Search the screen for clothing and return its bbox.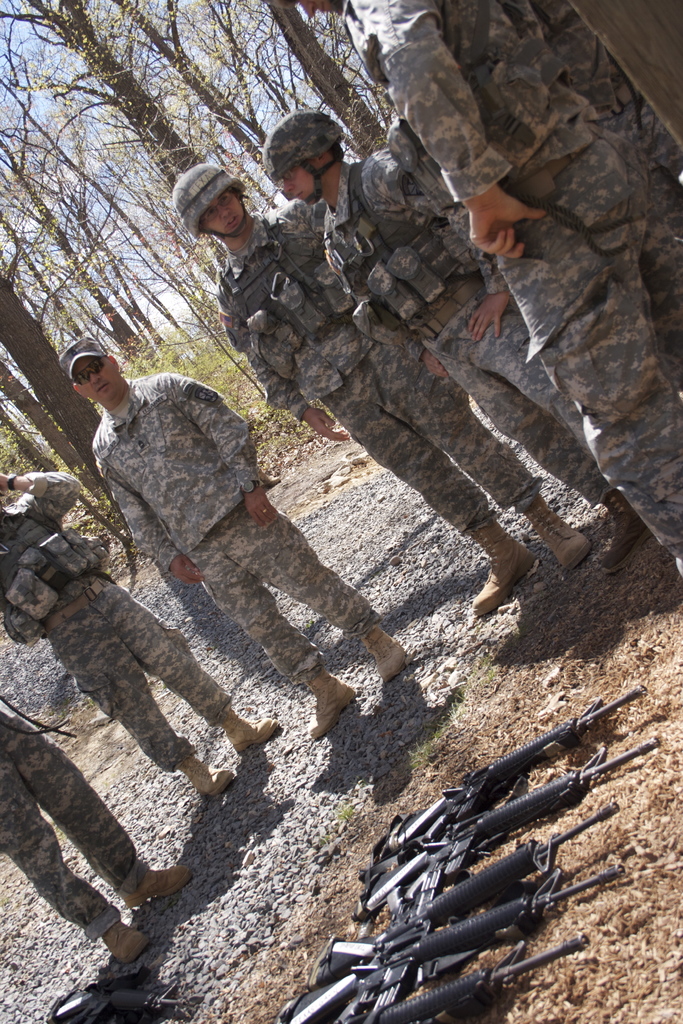
Found: (163, 121, 489, 404).
